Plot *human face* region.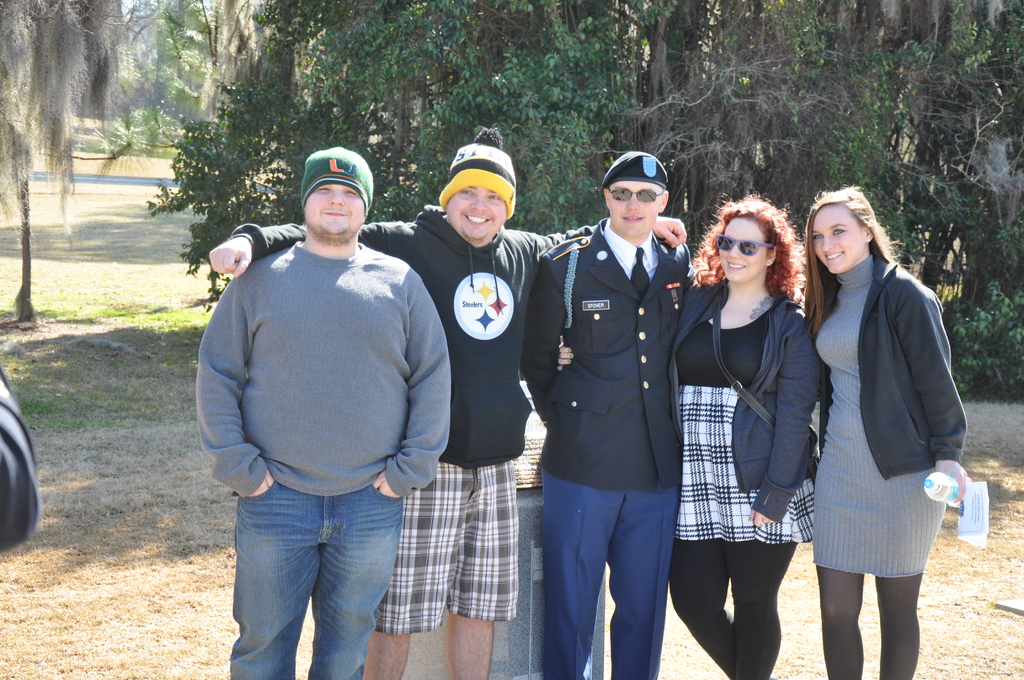
Plotted at select_region(598, 181, 659, 236).
